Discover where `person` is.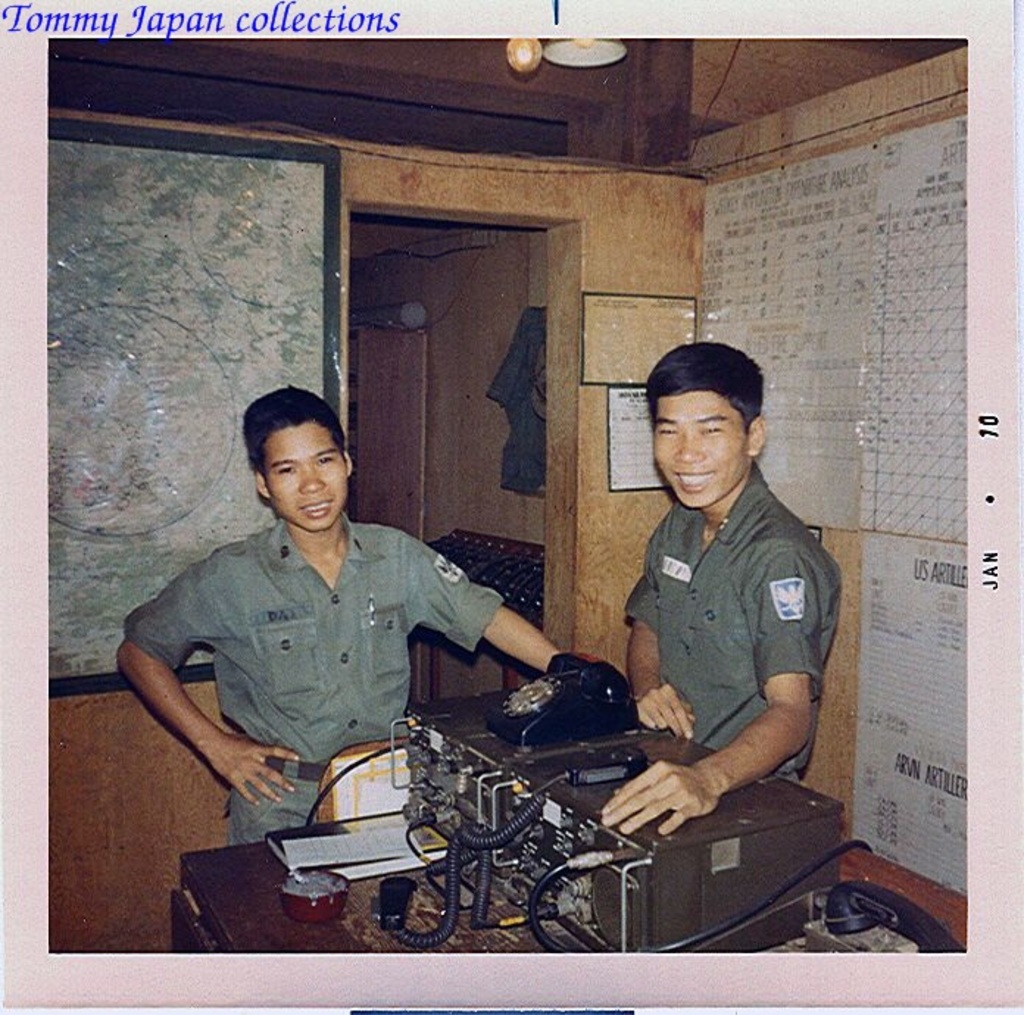
Discovered at BBox(597, 337, 846, 838).
